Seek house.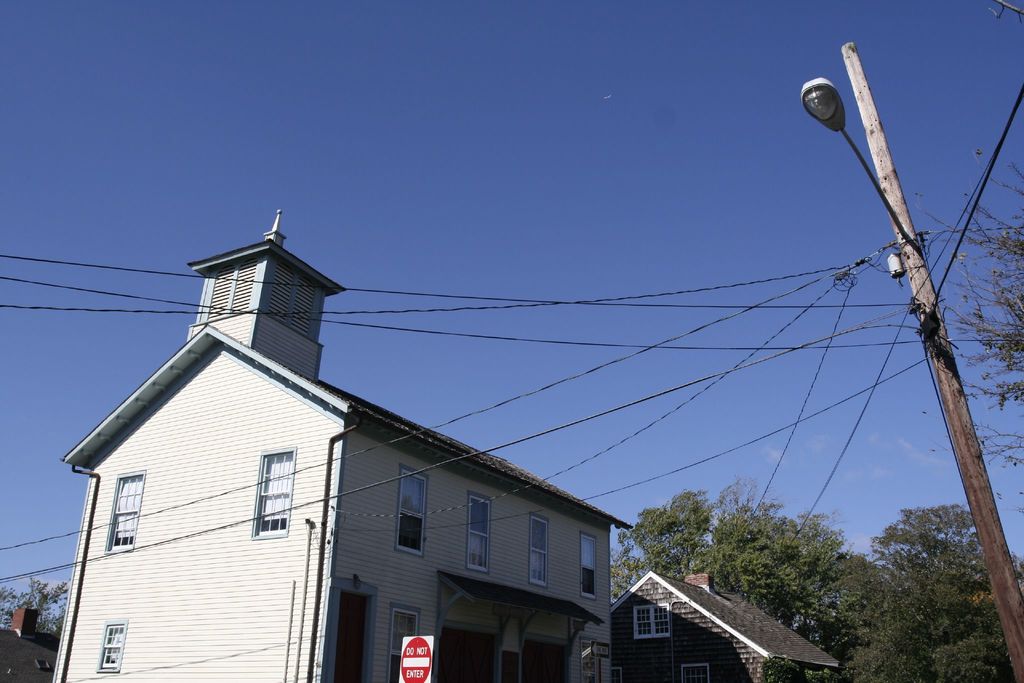
box=[52, 211, 631, 682].
